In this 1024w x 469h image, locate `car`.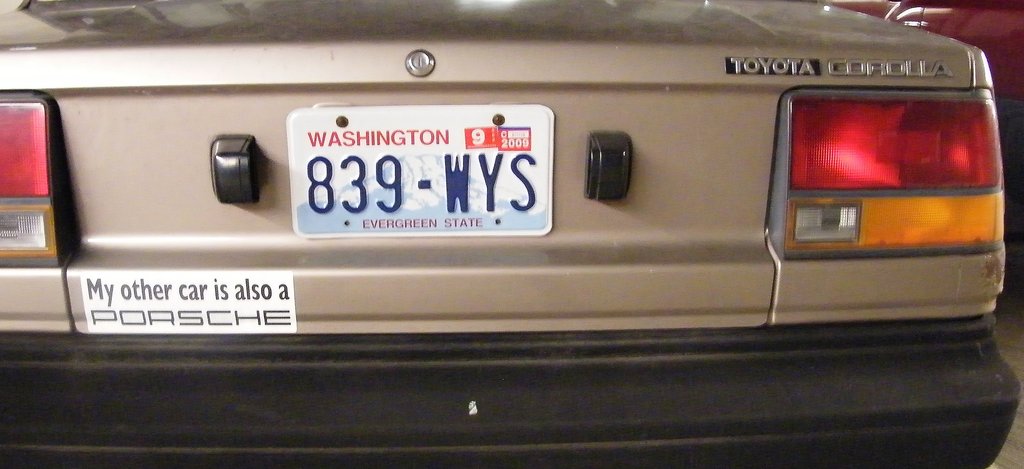
Bounding box: 0 0 1023 468.
